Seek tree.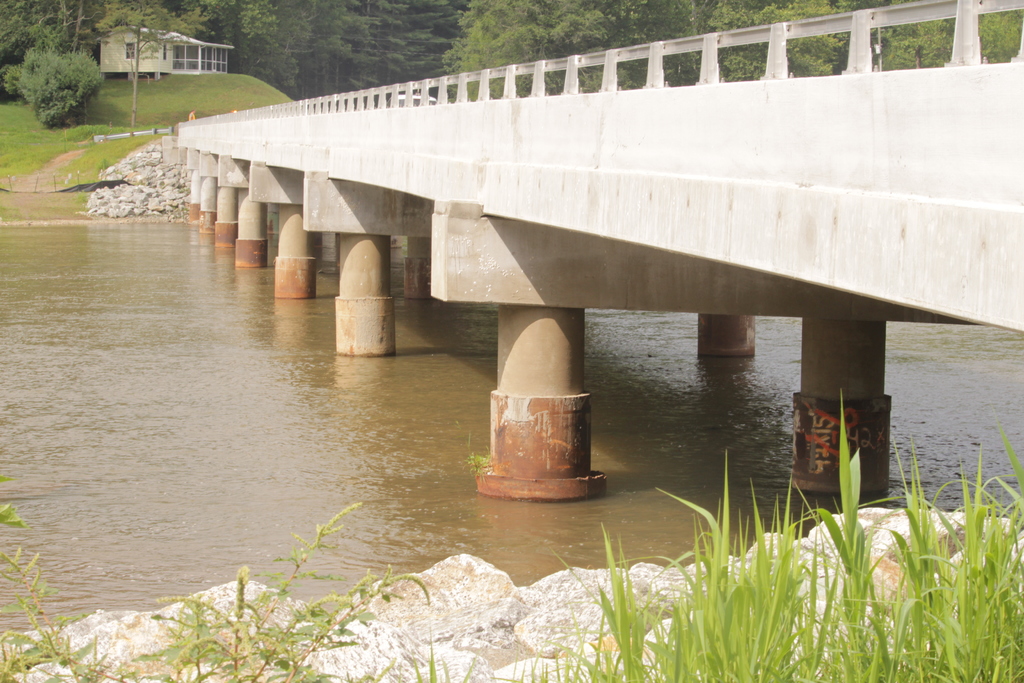
[x1=455, y1=0, x2=607, y2=112].
